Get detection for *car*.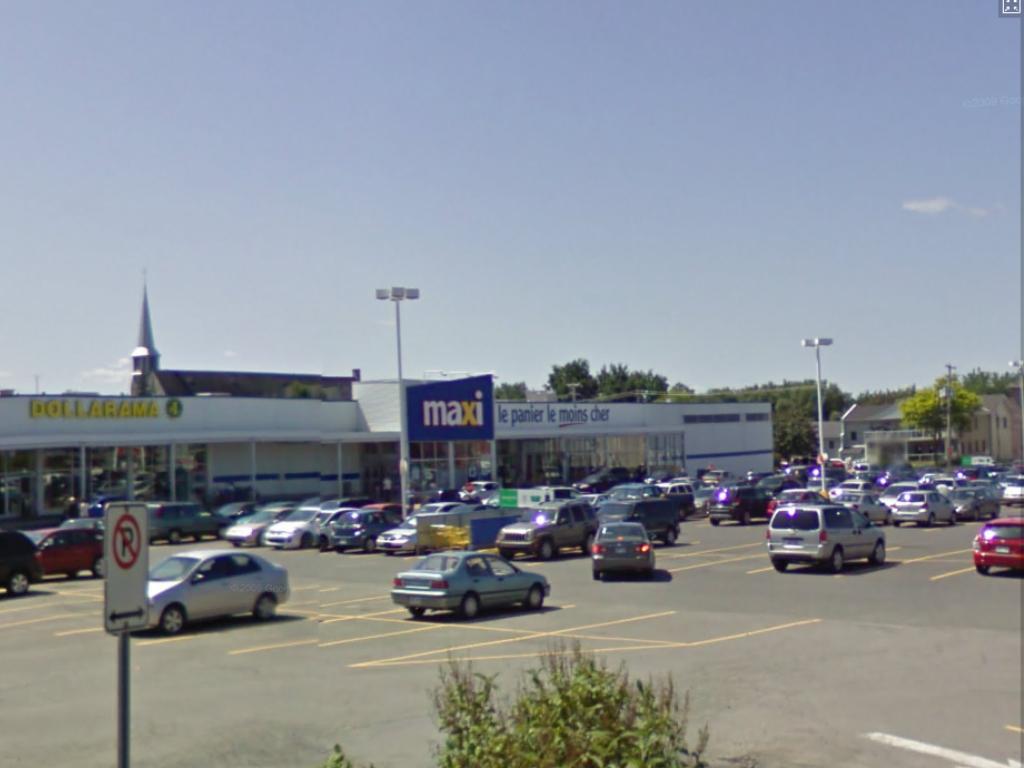
Detection: pyautogui.locateOnScreen(381, 537, 547, 620).
